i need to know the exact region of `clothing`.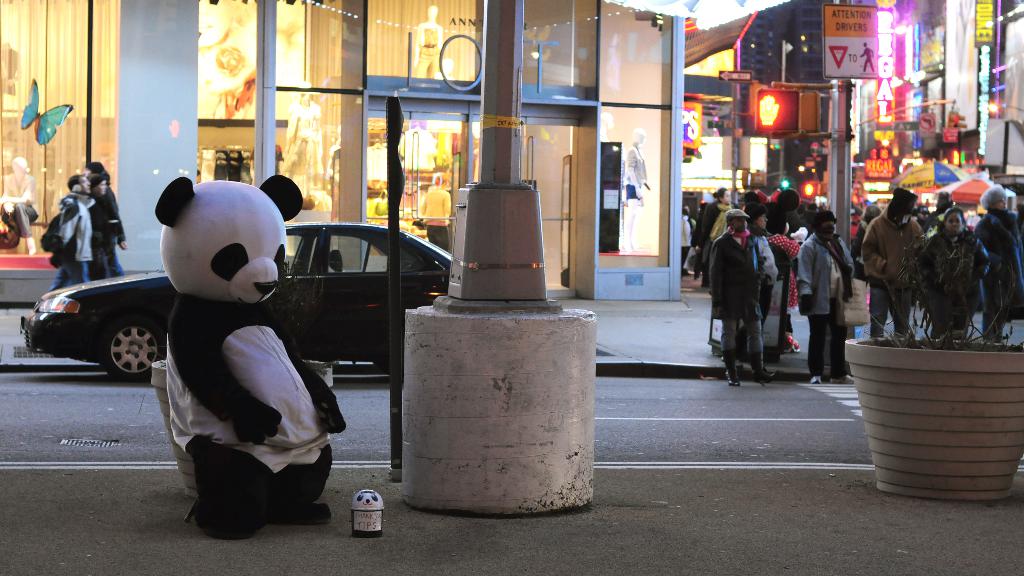
Region: region(853, 206, 927, 337).
